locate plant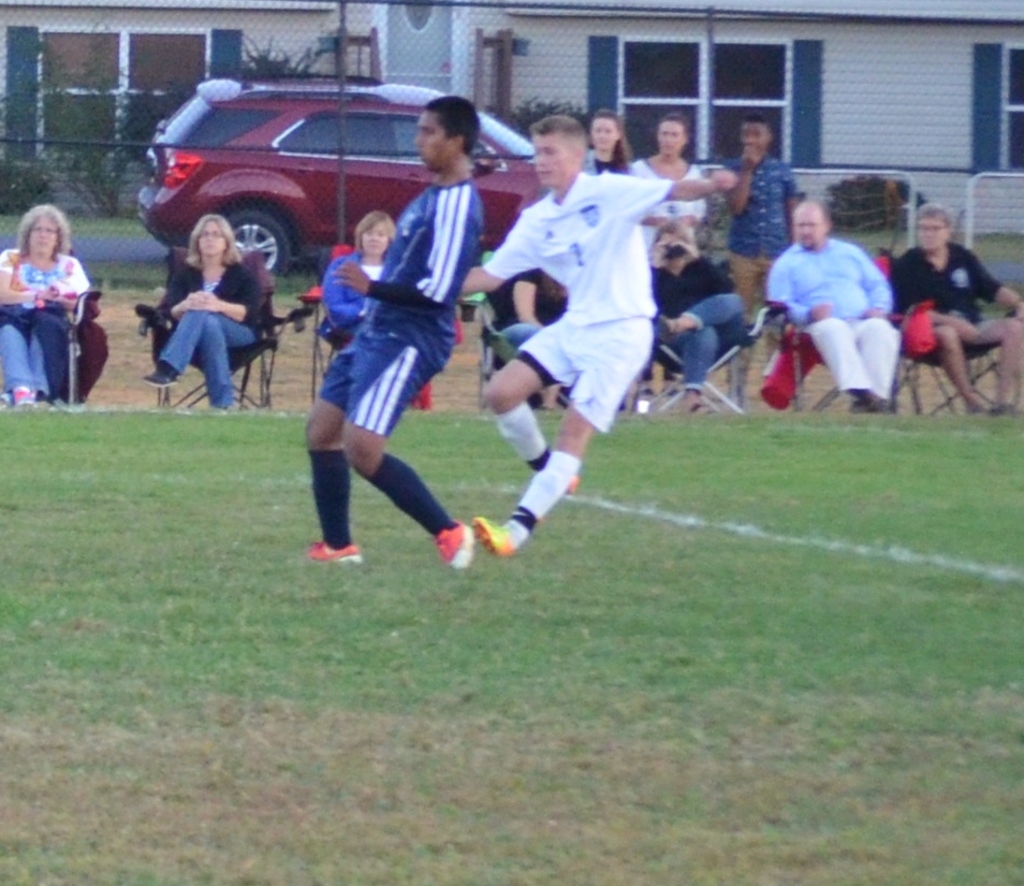
(x1=489, y1=85, x2=590, y2=139)
